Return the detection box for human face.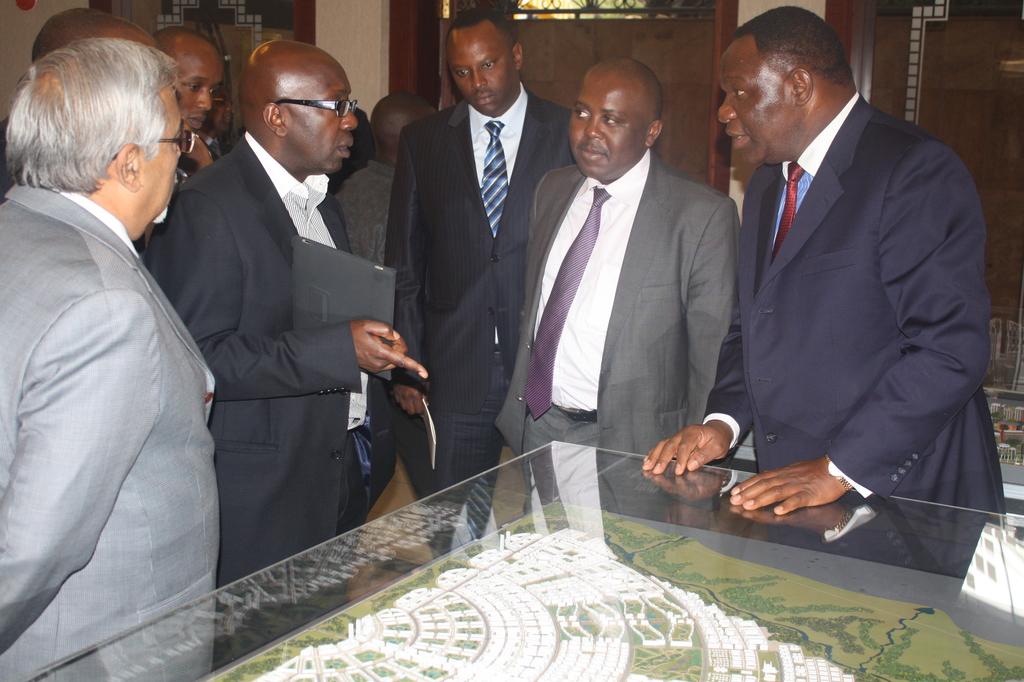
<box>288,62,357,172</box>.
